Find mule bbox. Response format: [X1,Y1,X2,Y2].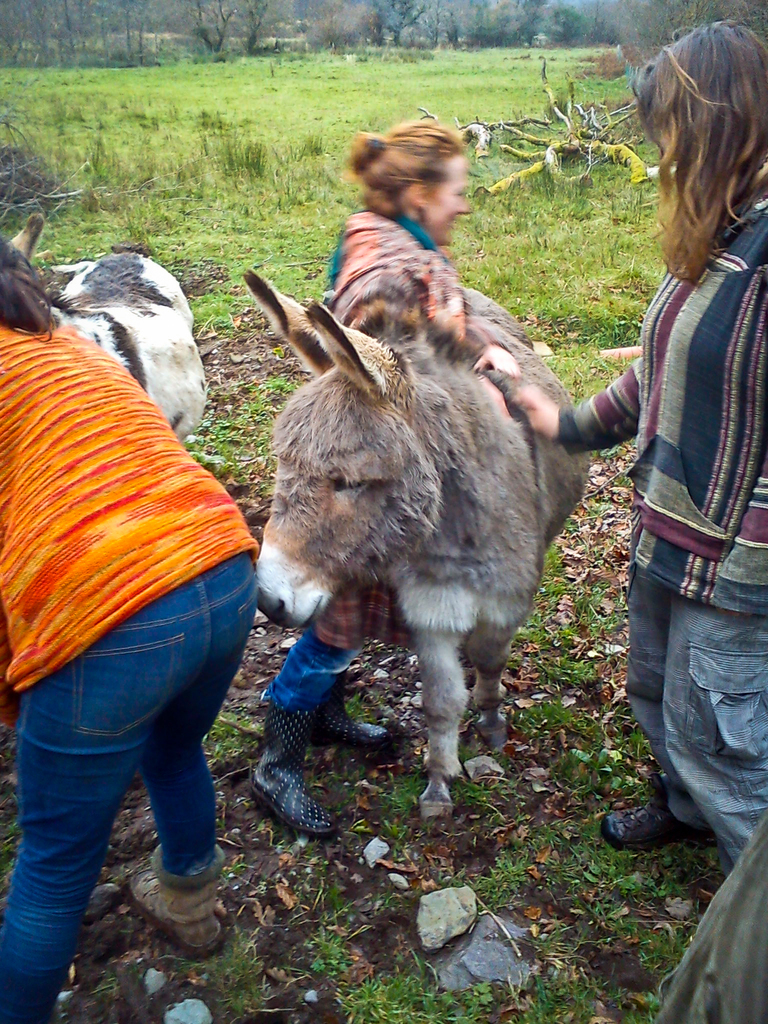
[7,216,215,452].
